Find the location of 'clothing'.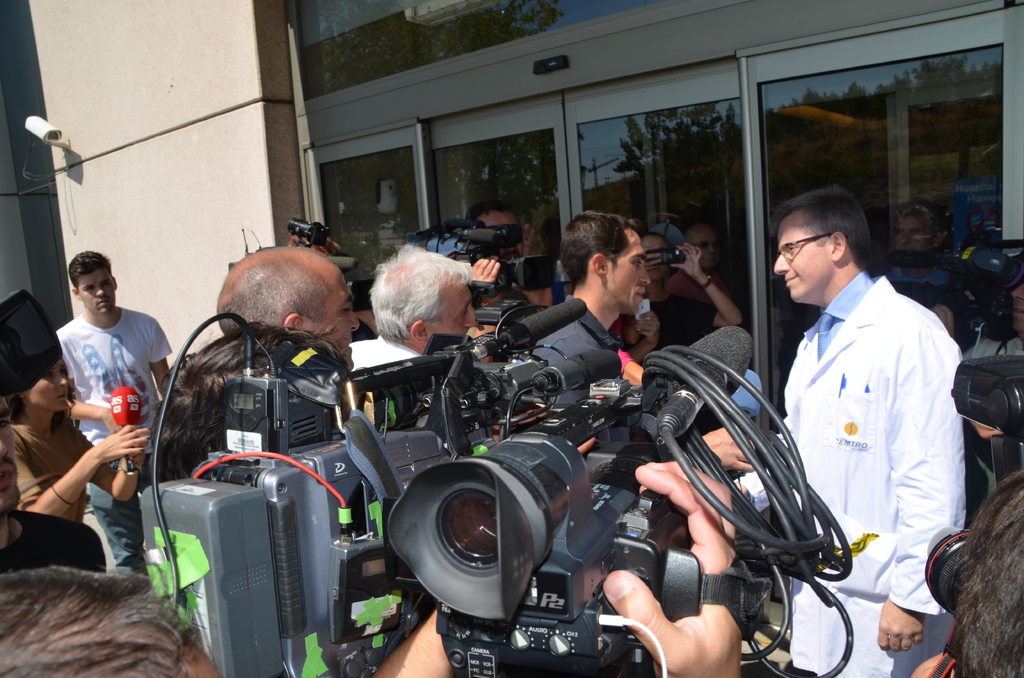
Location: box(347, 330, 422, 380).
